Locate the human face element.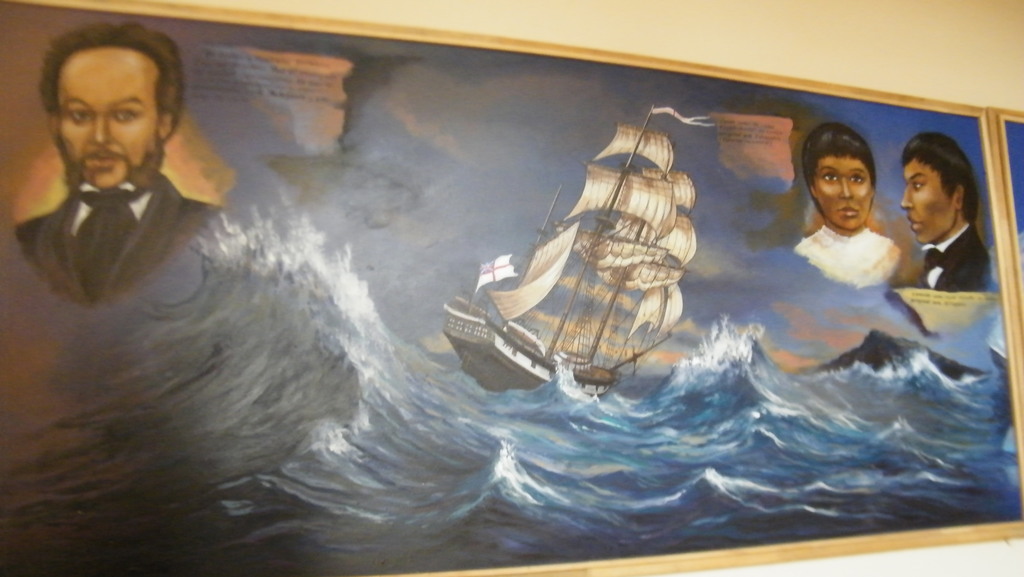
Element bbox: bbox=[58, 47, 161, 191].
